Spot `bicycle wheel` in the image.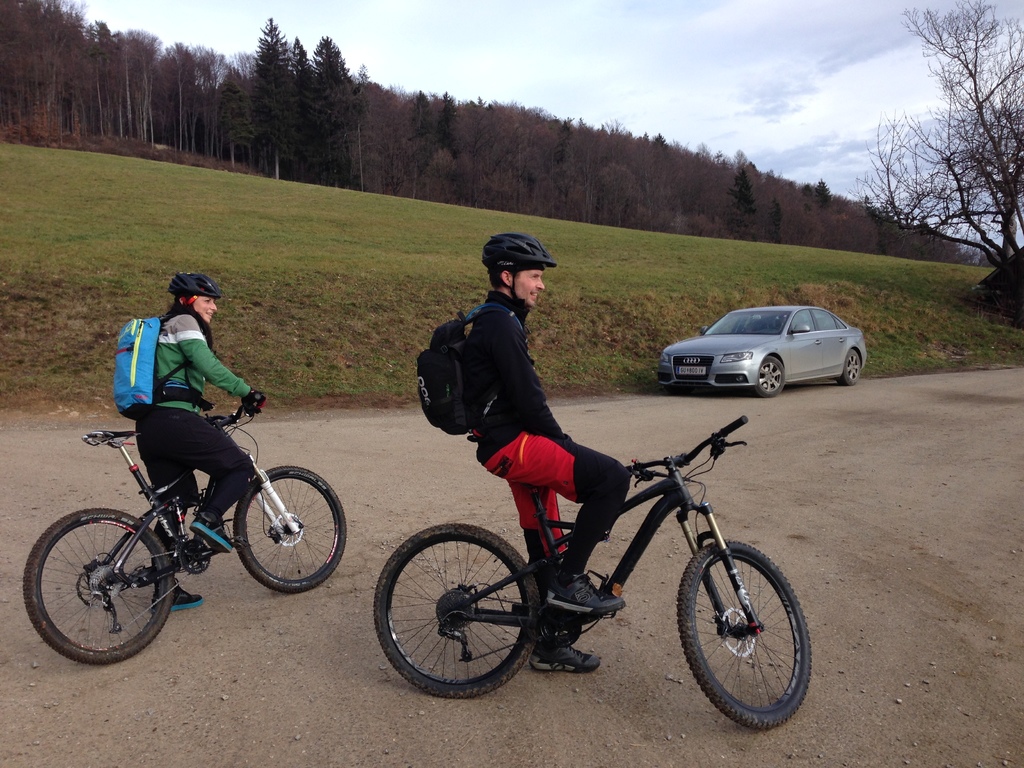
`bicycle wheel` found at 24/507/176/667.
